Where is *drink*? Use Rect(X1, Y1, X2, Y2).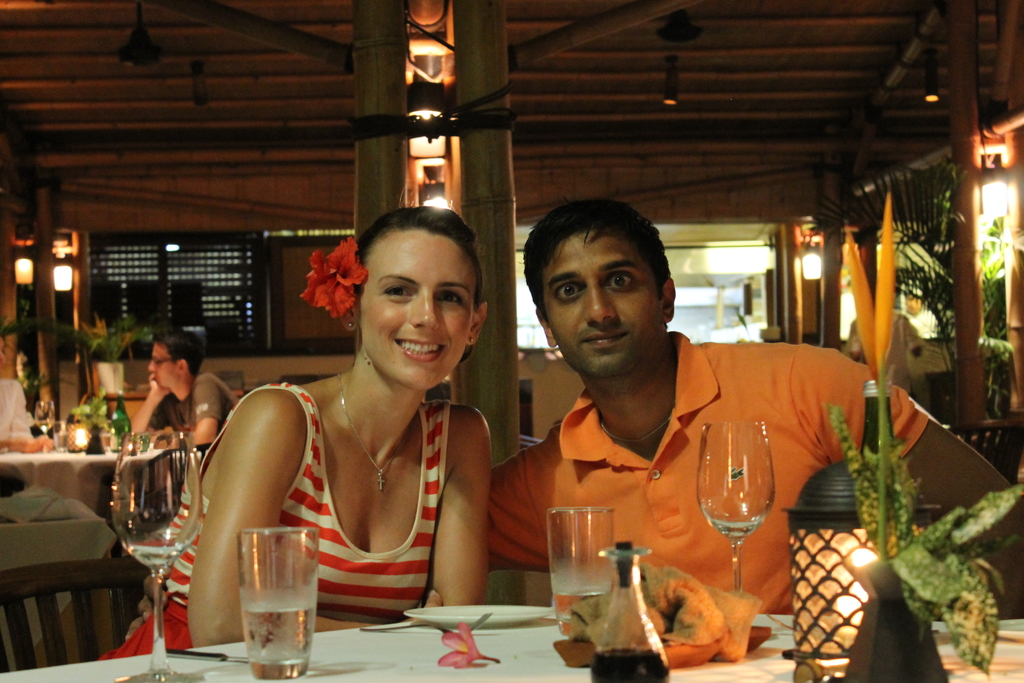
Rect(33, 420, 56, 432).
